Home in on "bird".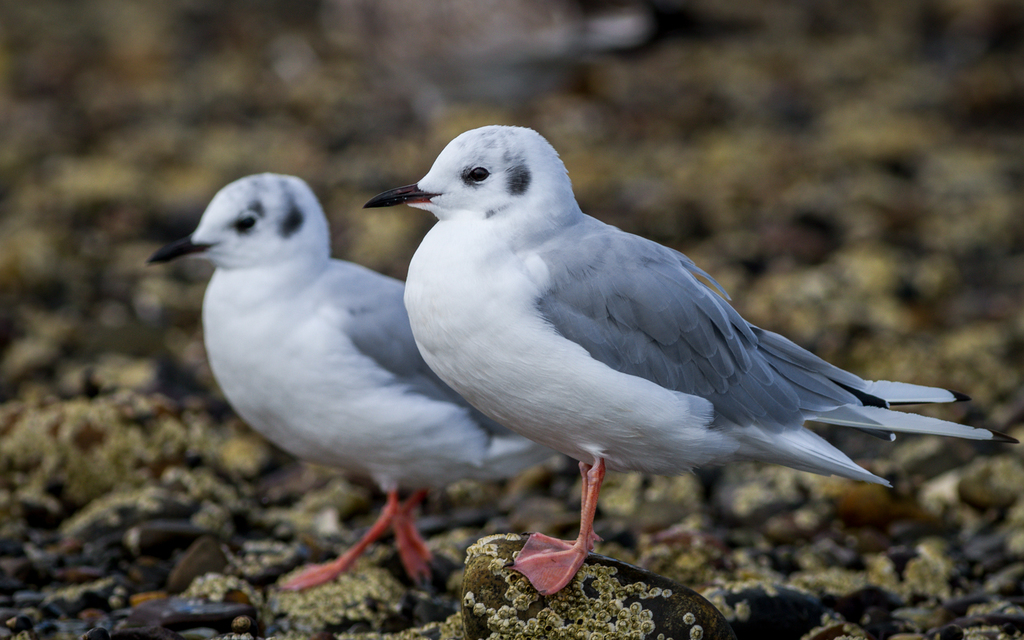
Homed in at (x1=360, y1=115, x2=990, y2=586).
